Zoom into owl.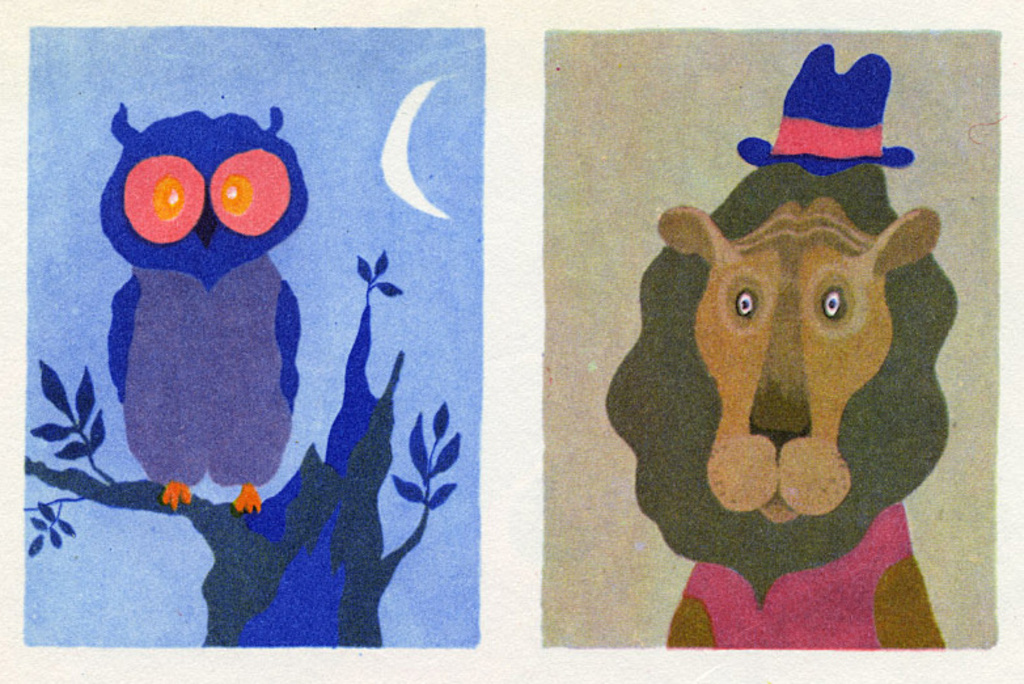
Zoom target: Rect(97, 97, 326, 520).
